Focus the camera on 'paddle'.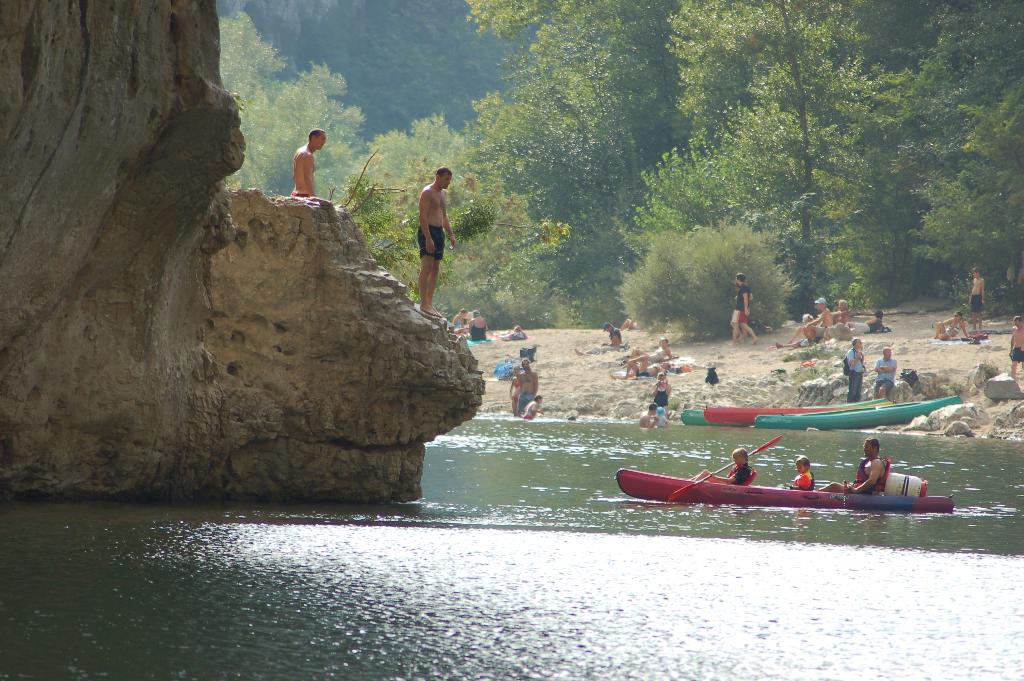
Focus region: 671 433 785 503.
